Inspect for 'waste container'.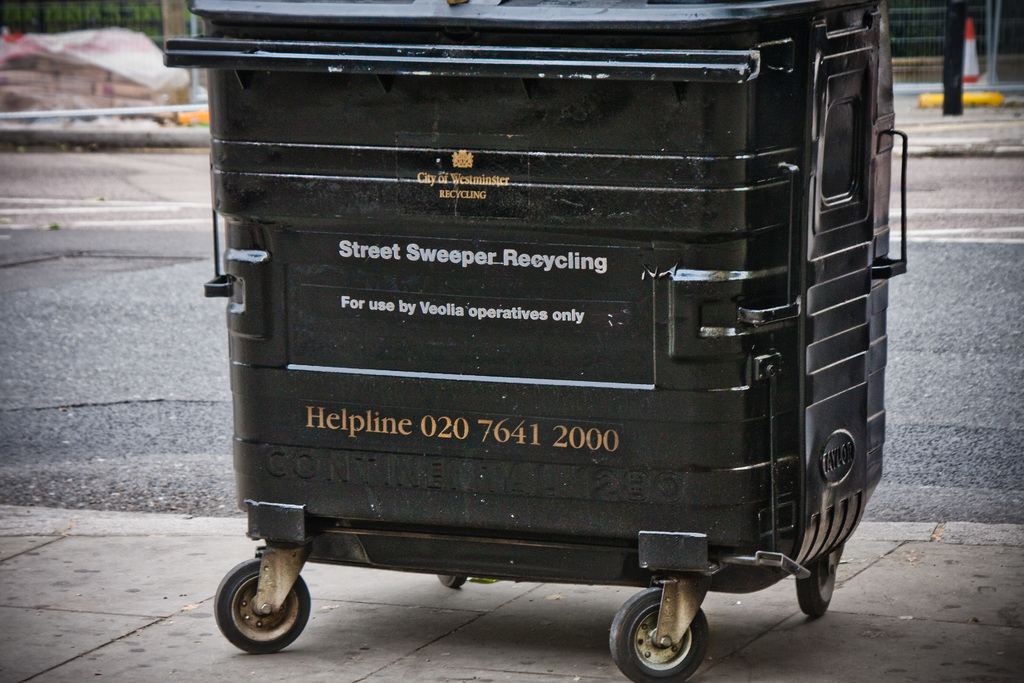
Inspection: [179, 73, 952, 678].
